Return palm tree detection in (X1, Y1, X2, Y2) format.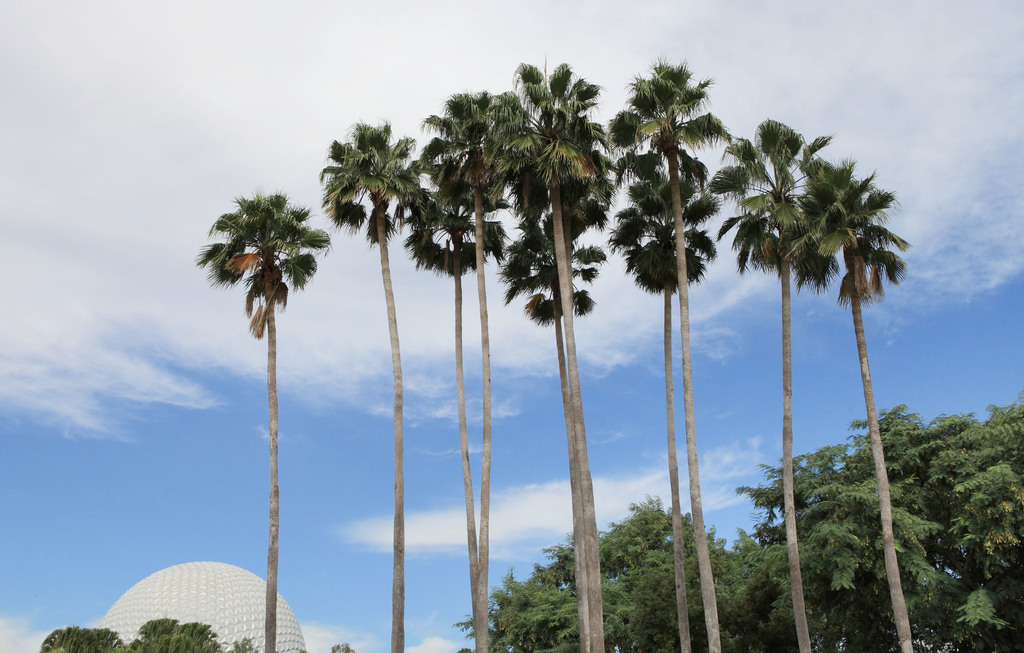
(196, 195, 326, 652).
